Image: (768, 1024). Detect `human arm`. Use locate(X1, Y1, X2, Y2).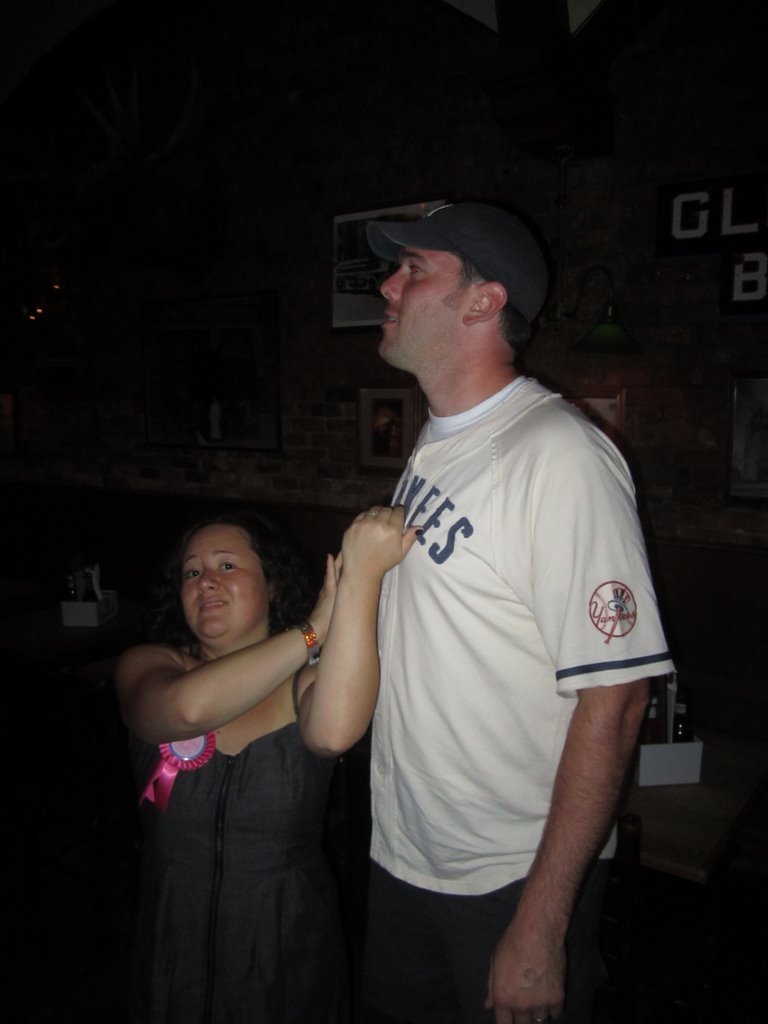
locate(107, 549, 343, 745).
